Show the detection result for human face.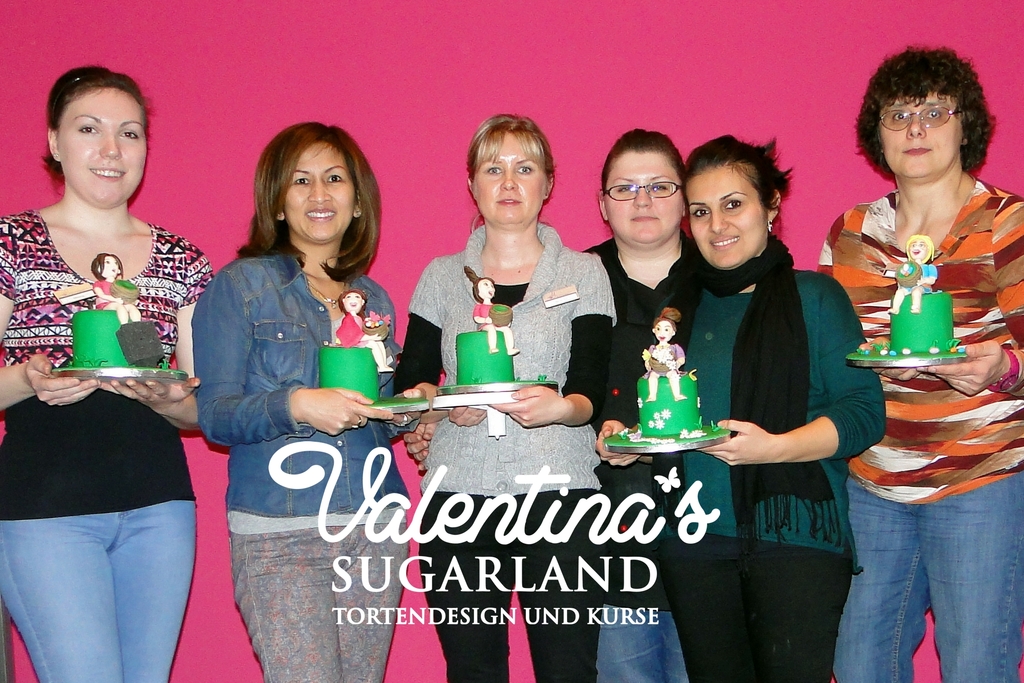
653/319/672/340.
